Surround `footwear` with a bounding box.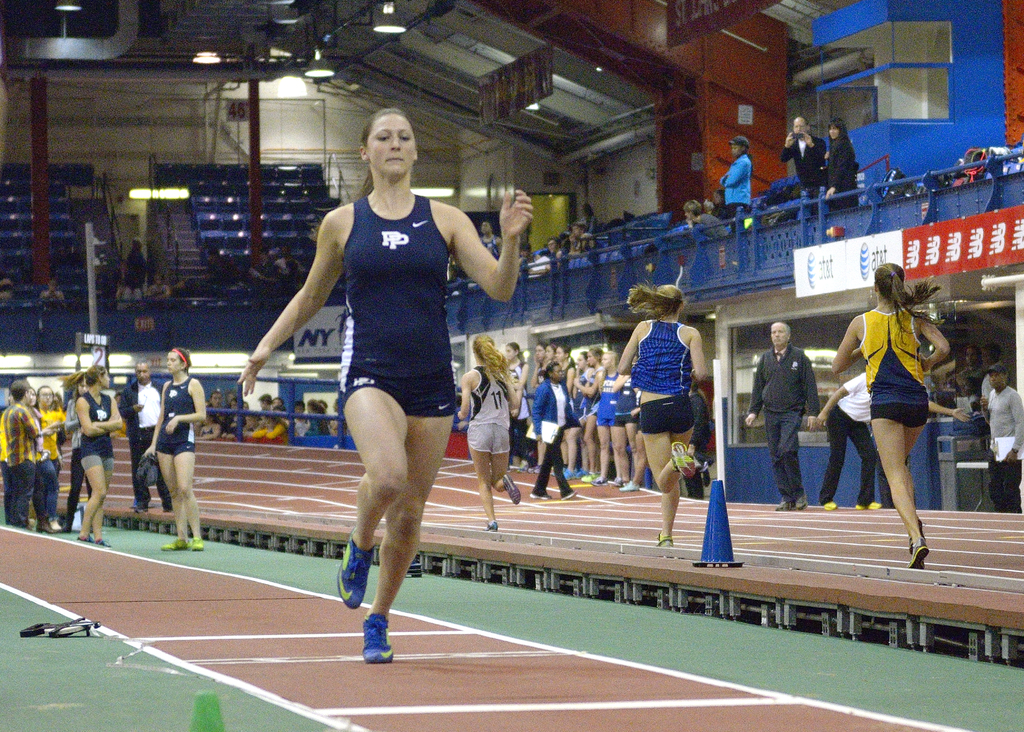
l=337, t=533, r=377, b=611.
